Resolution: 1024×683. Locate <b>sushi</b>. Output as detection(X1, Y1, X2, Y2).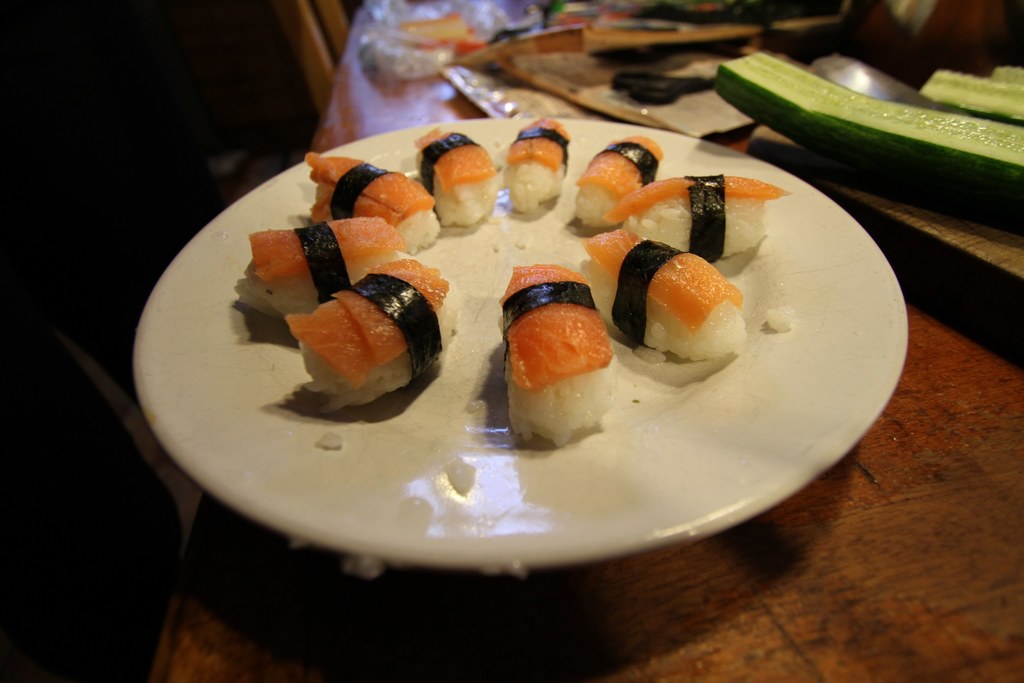
detection(605, 175, 788, 261).
